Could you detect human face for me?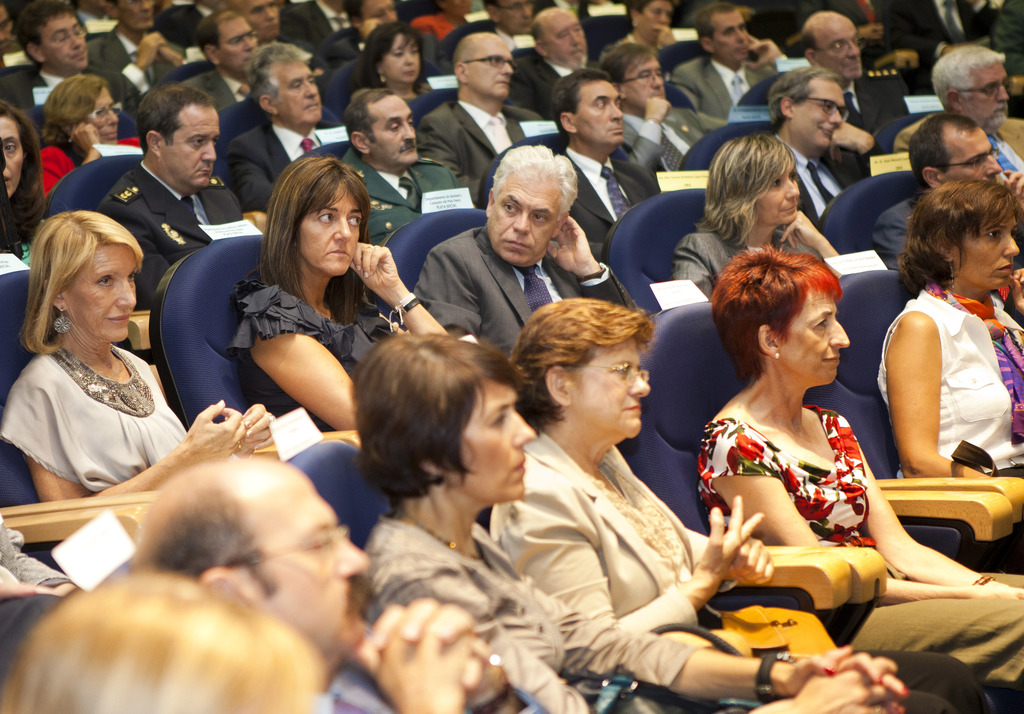
Detection result: x1=572, y1=340, x2=653, y2=431.
